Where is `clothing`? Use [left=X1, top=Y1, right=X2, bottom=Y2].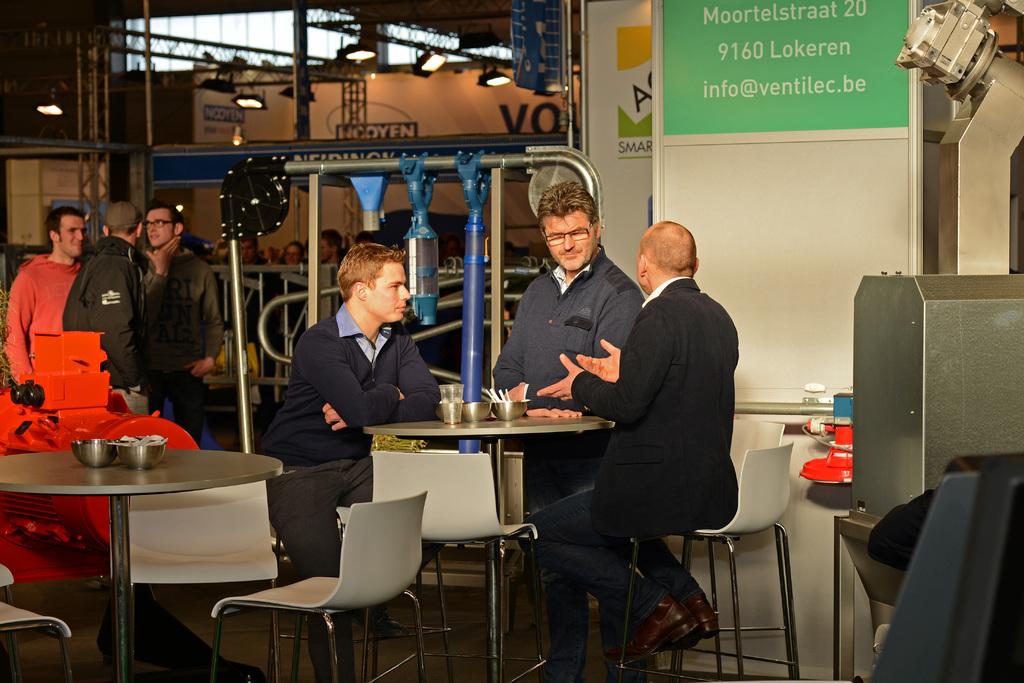
[left=267, top=260, right=307, bottom=374].
